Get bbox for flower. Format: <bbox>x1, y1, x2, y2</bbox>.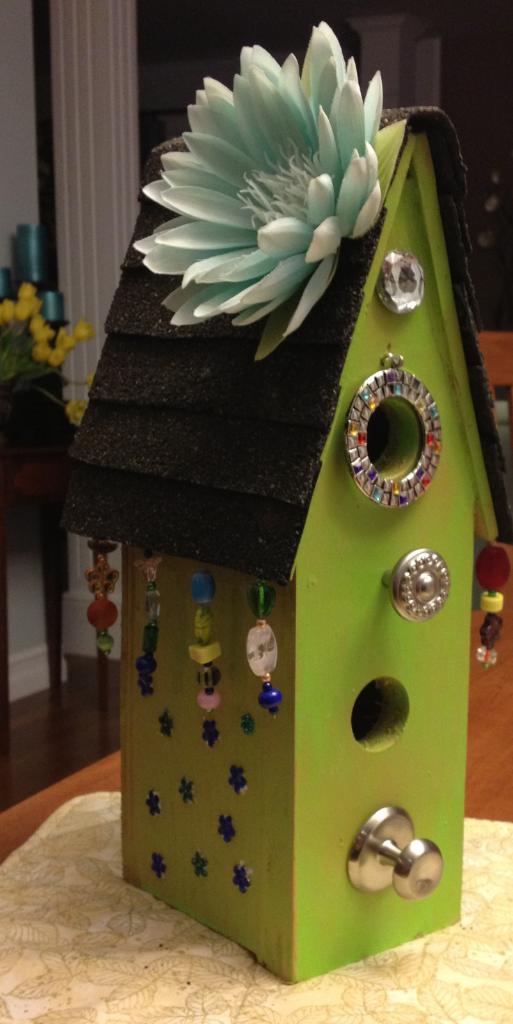
<bbox>128, 20, 411, 362</bbox>.
